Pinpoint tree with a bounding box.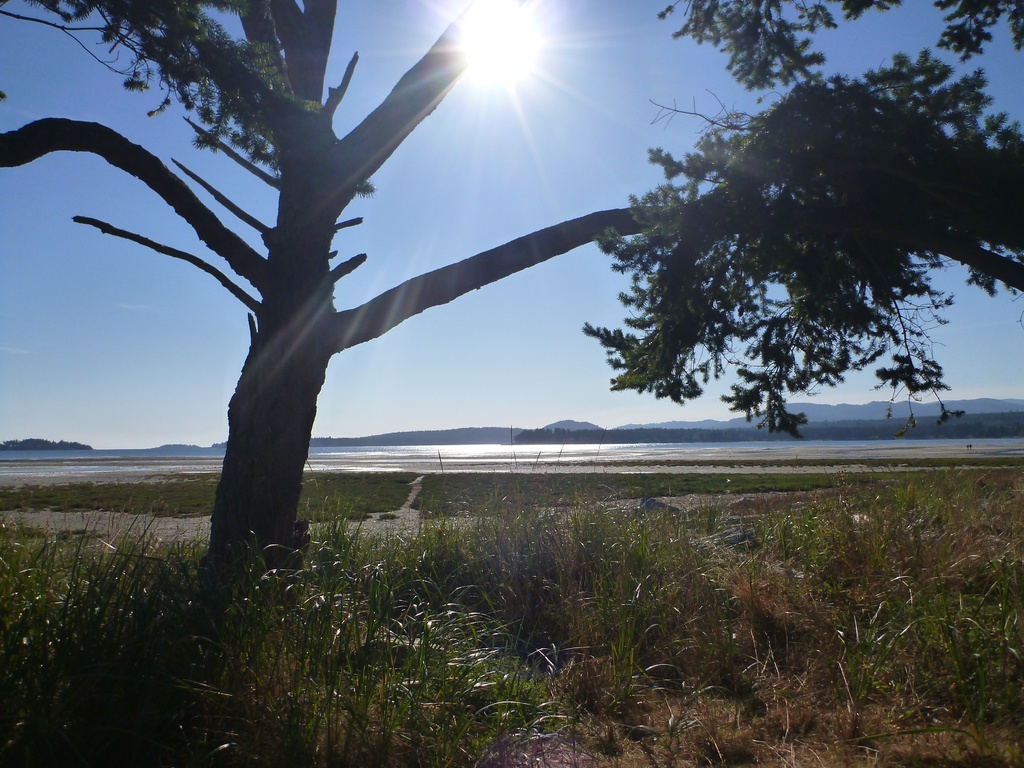
<box>0,0,1023,627</box>.
